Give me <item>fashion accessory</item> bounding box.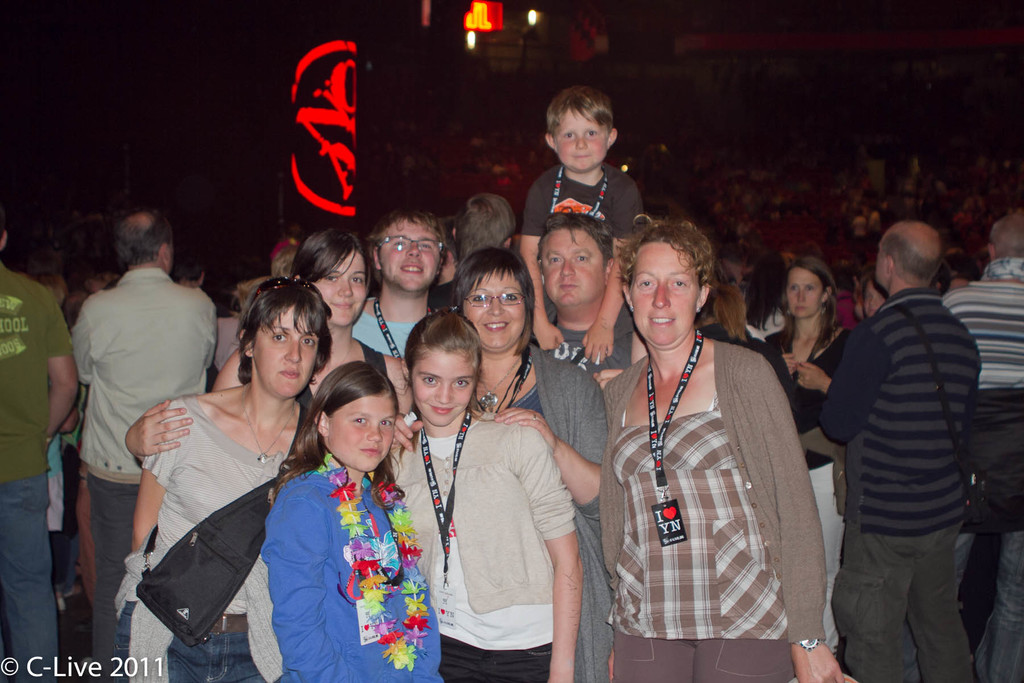
(x1=250, y1=273, x2=321, y2=304).
